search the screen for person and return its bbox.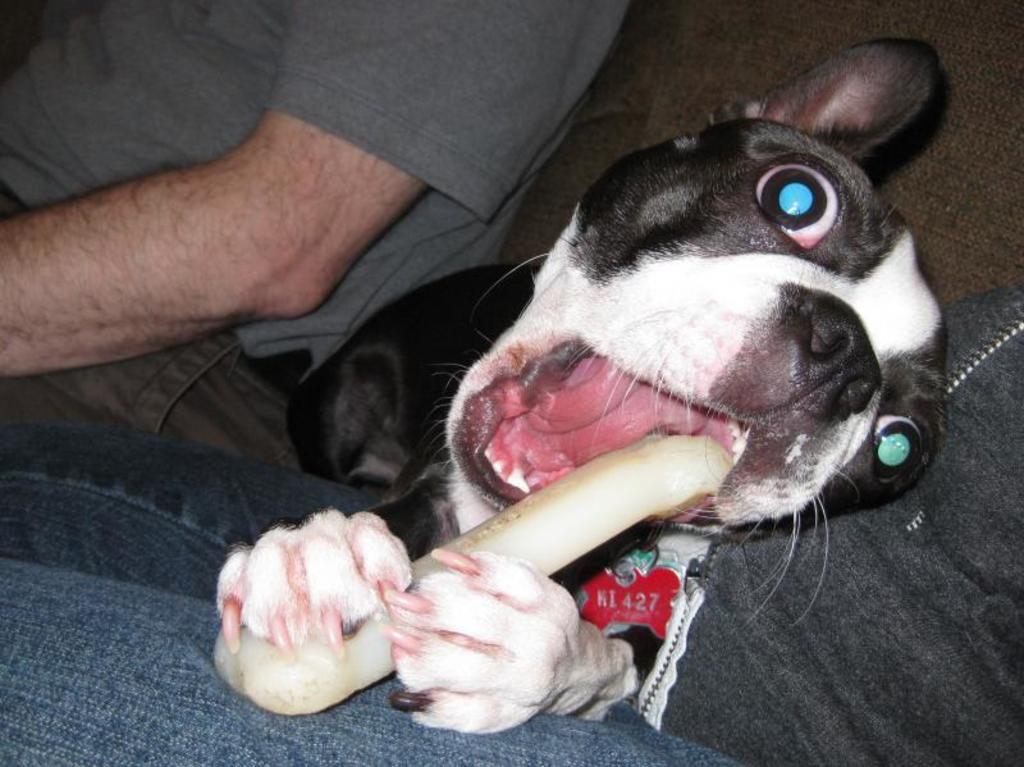
Found: bbox=[0, 283, 1023, 766].
